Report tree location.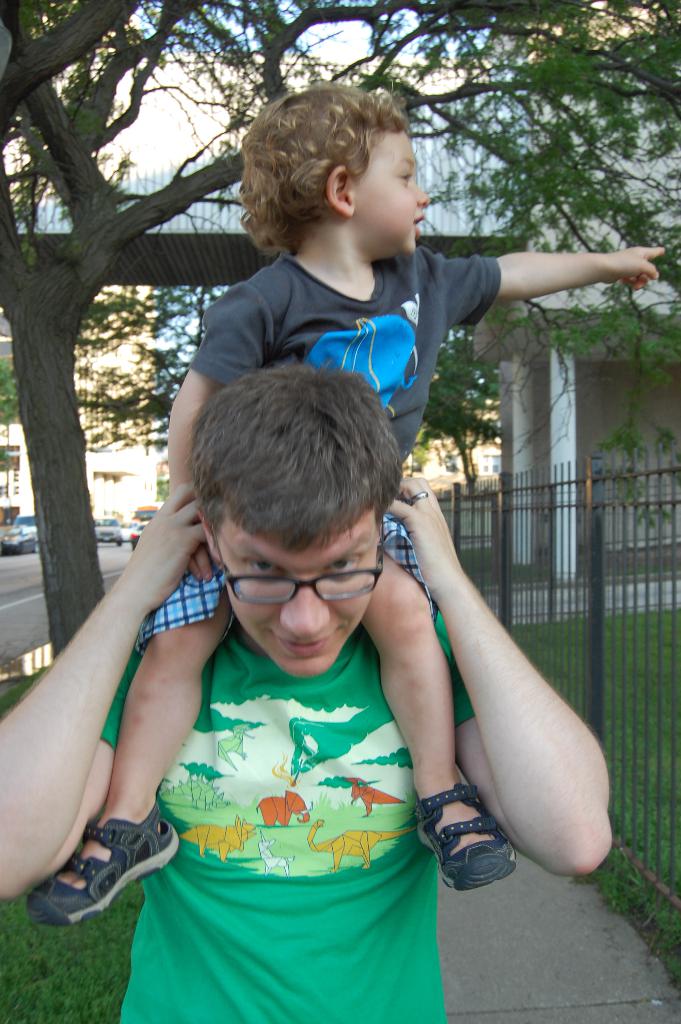
Report: 0, 0, 680, 652.
